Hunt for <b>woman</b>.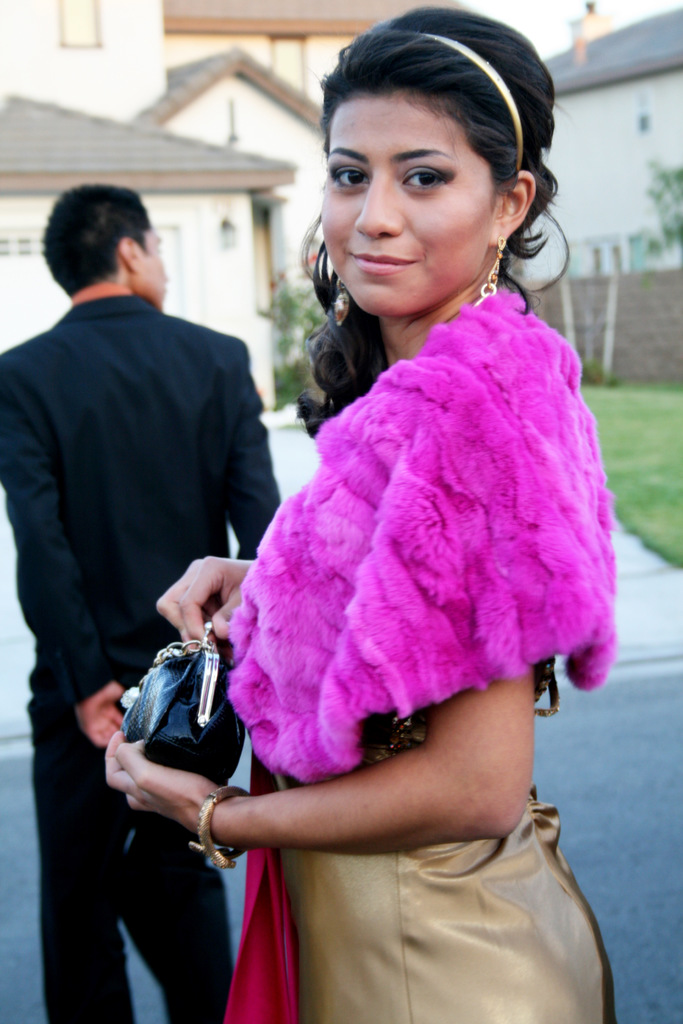
Hunted down at rect(172, 37, 636, 1005).
